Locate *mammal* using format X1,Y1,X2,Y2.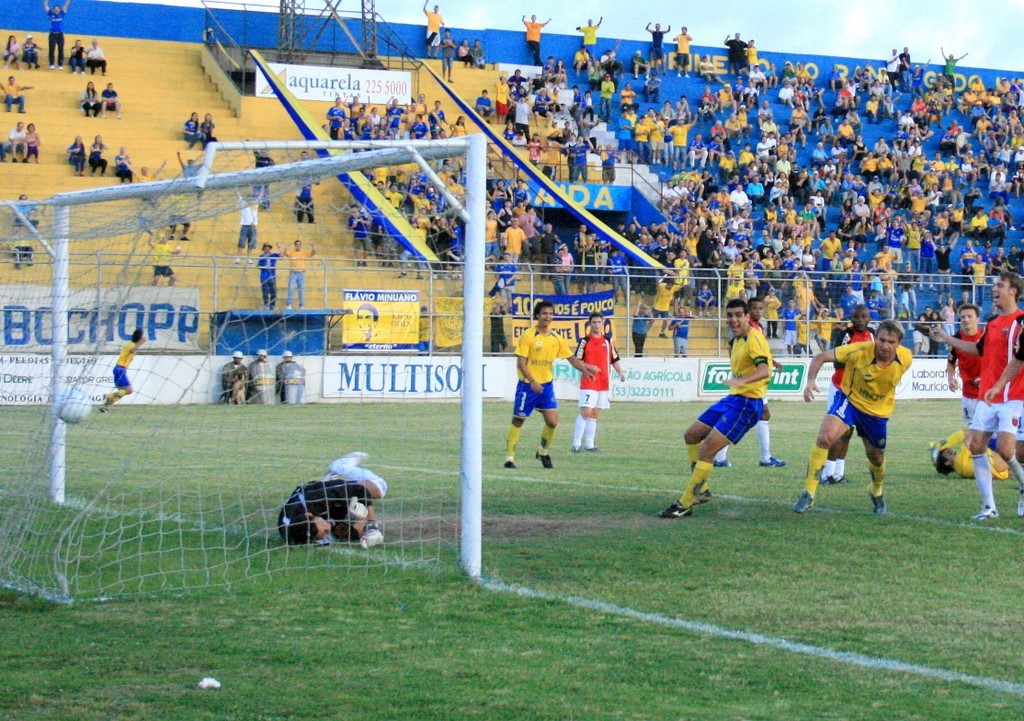
396,237,426,282.
